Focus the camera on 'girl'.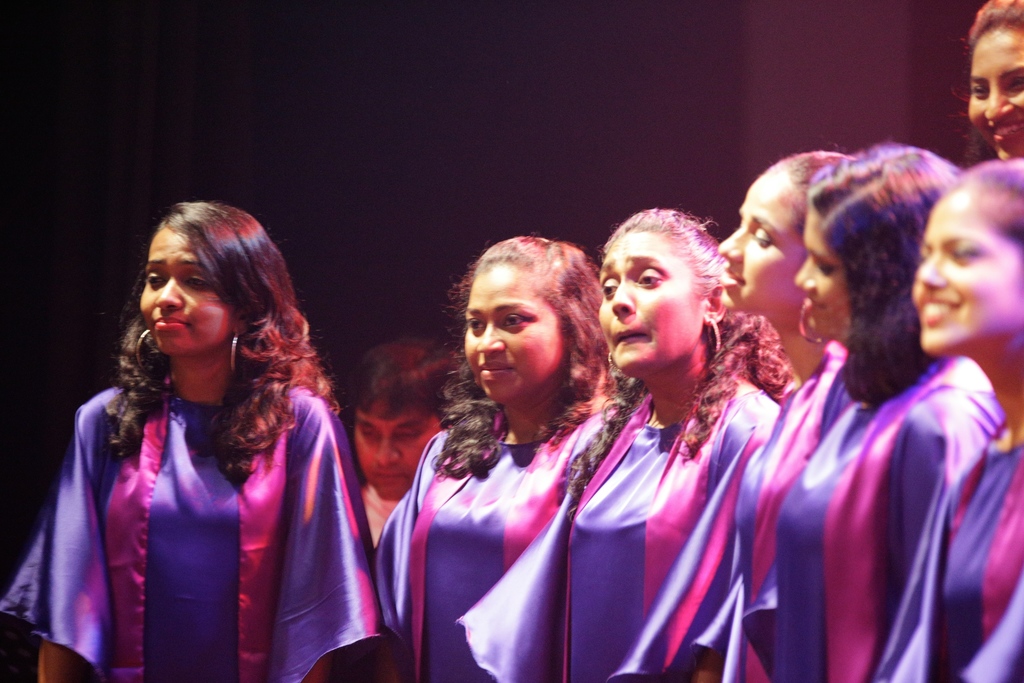
Focus region: 620/147/852/682.
